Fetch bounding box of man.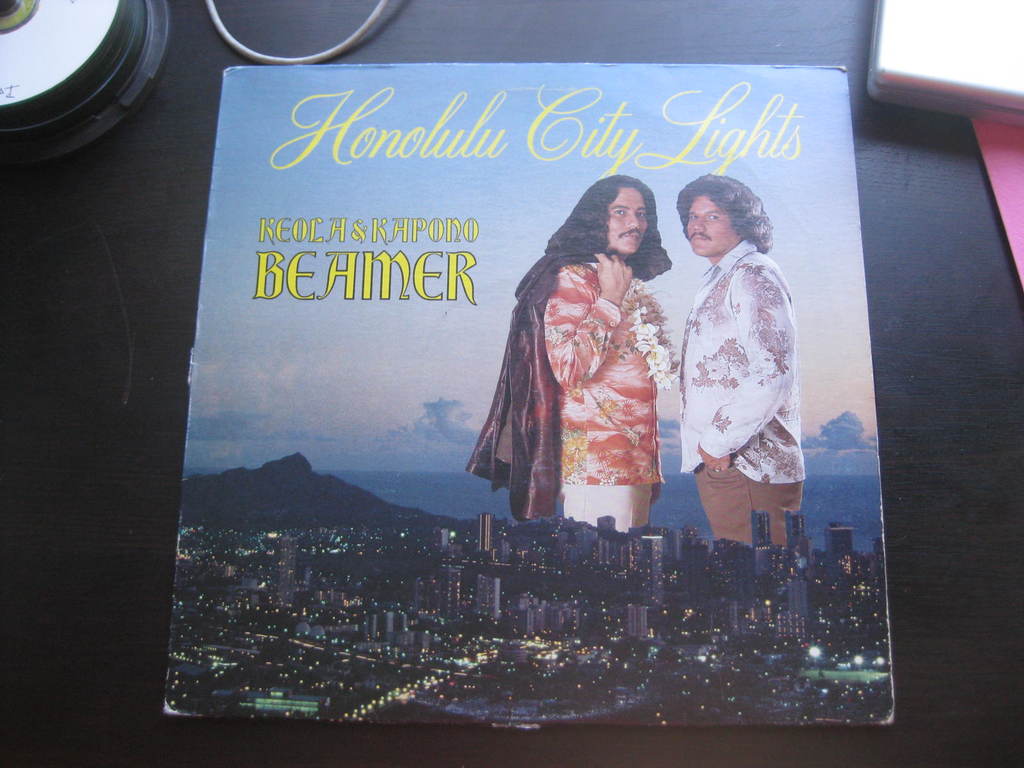
Bbox: 542/175/669/532.
